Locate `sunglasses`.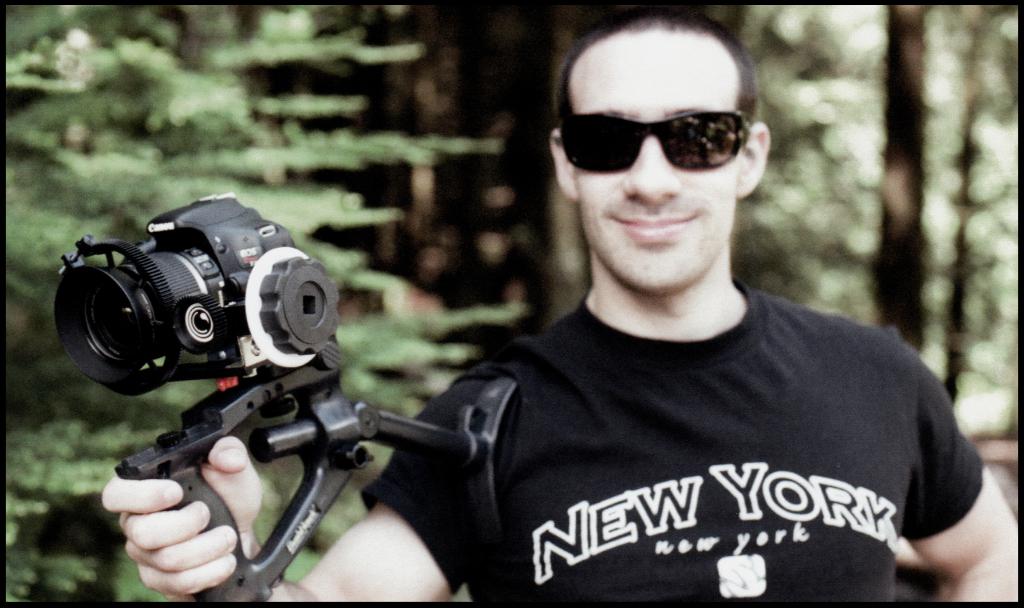
Bounding box: 559,112,746,171.
